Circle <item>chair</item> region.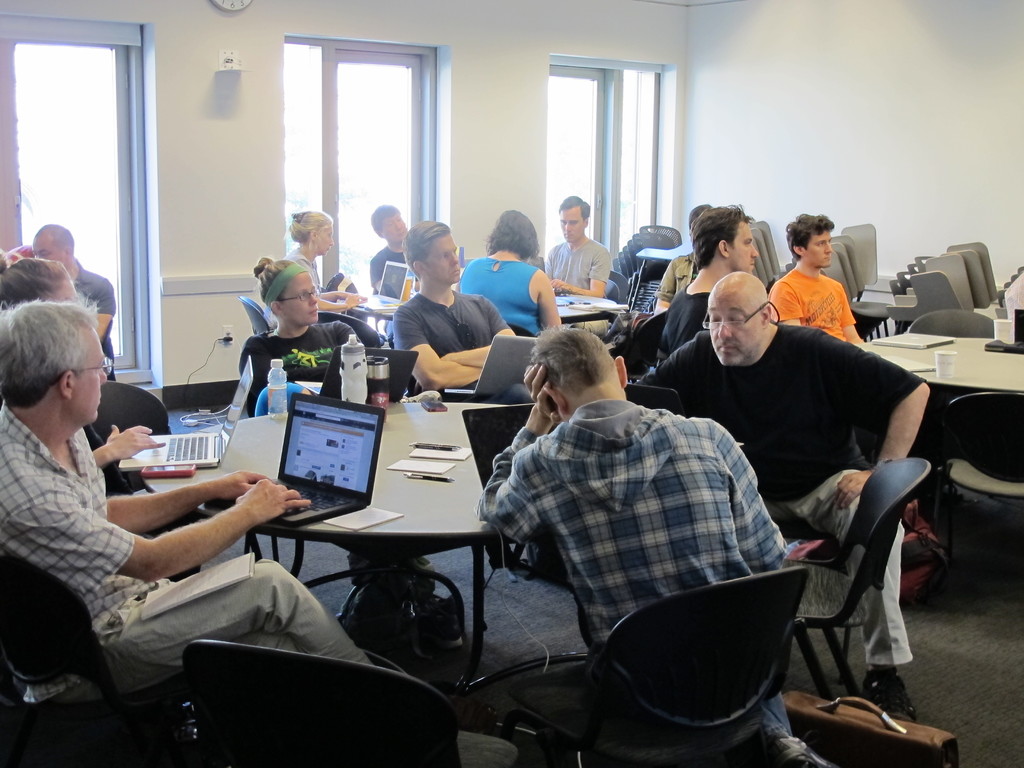
Region: {"left": 793, "top": 458, "right": 932, "bottom": 712}.
